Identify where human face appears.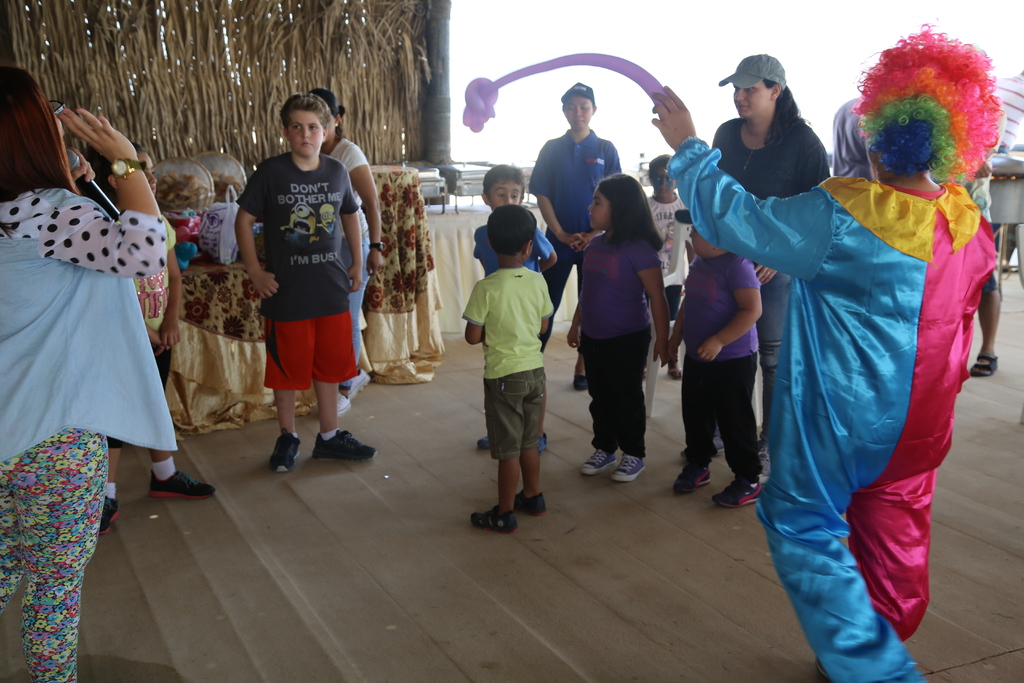
Appears at bbox(588, 188, 612, 229).
